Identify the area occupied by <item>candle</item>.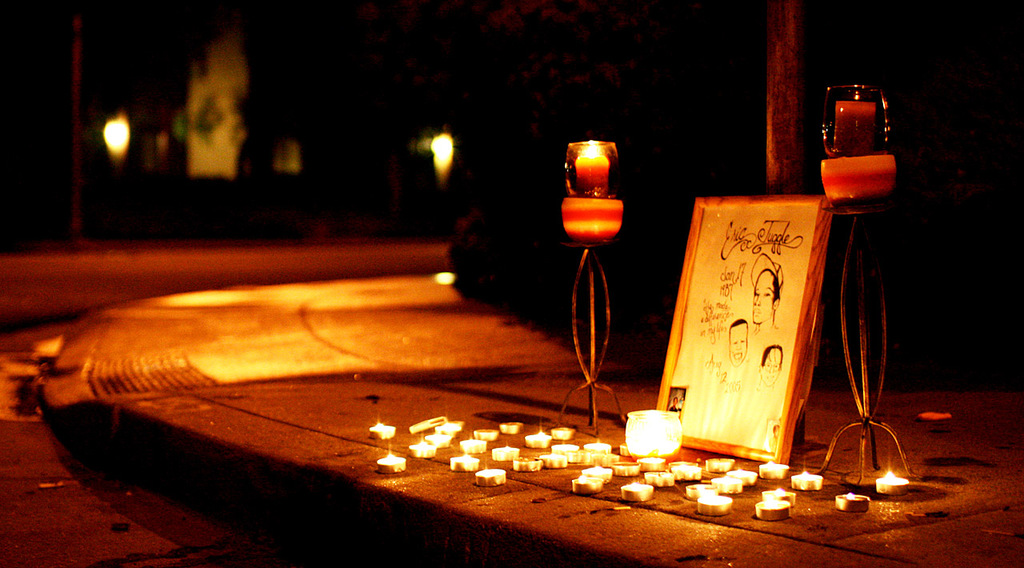
Area: bbox=[502, 418, 528, 430].
